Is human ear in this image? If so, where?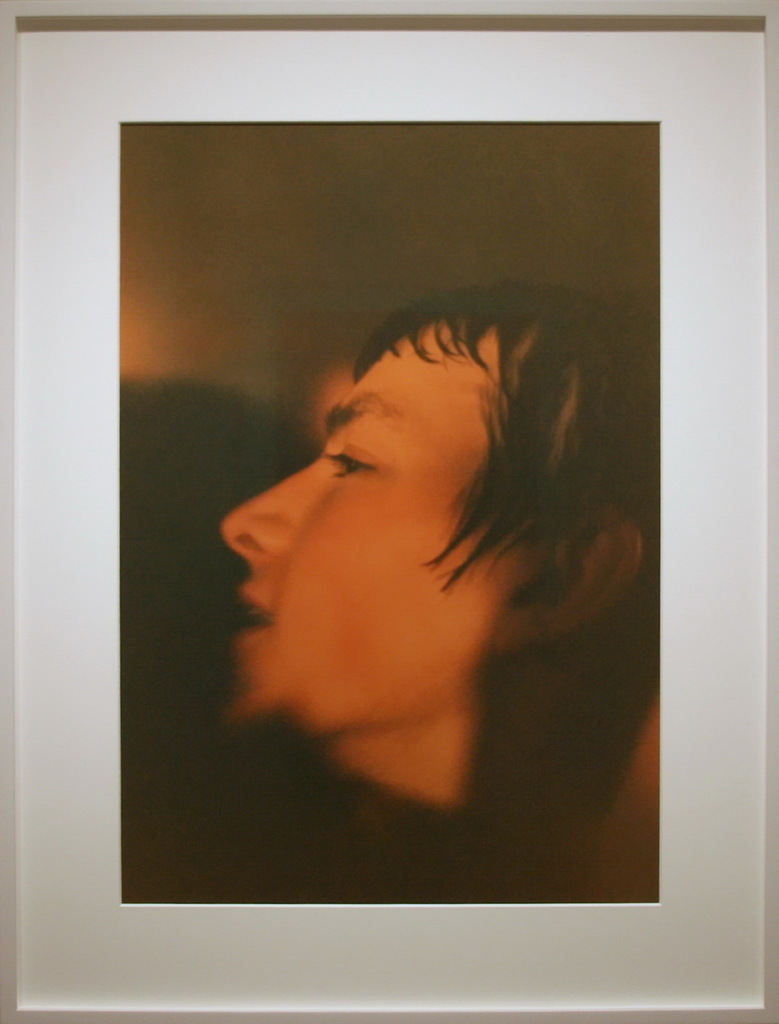
Yes, at pyautogui.locateOnScreen(484, 507, 645, 648).
